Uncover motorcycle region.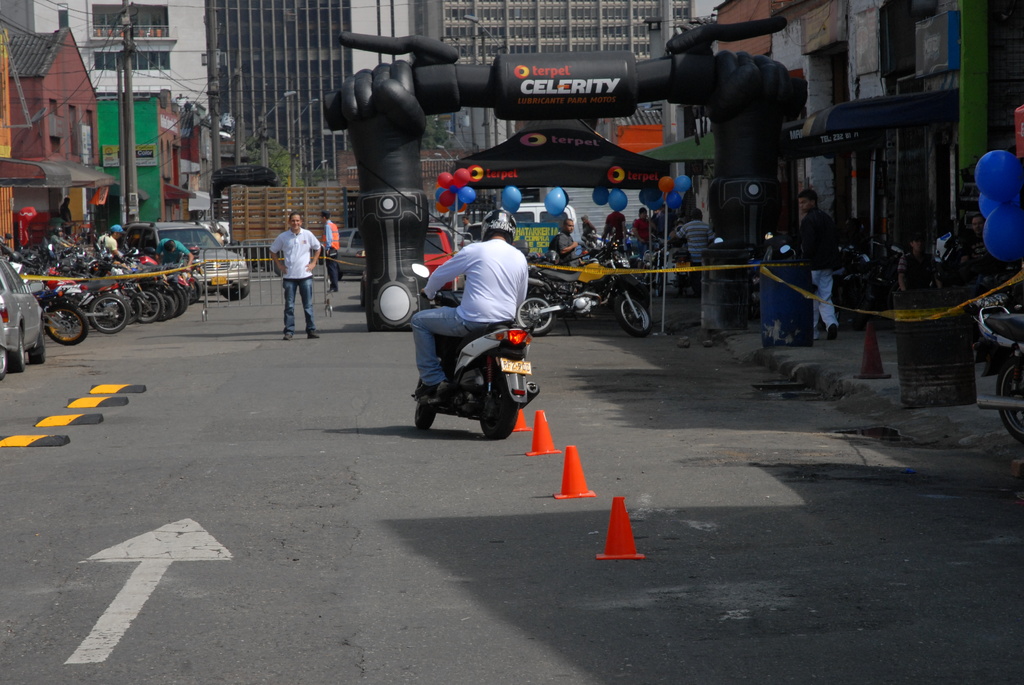
Uncovered: select_region(972, 298, 1023, 448).
